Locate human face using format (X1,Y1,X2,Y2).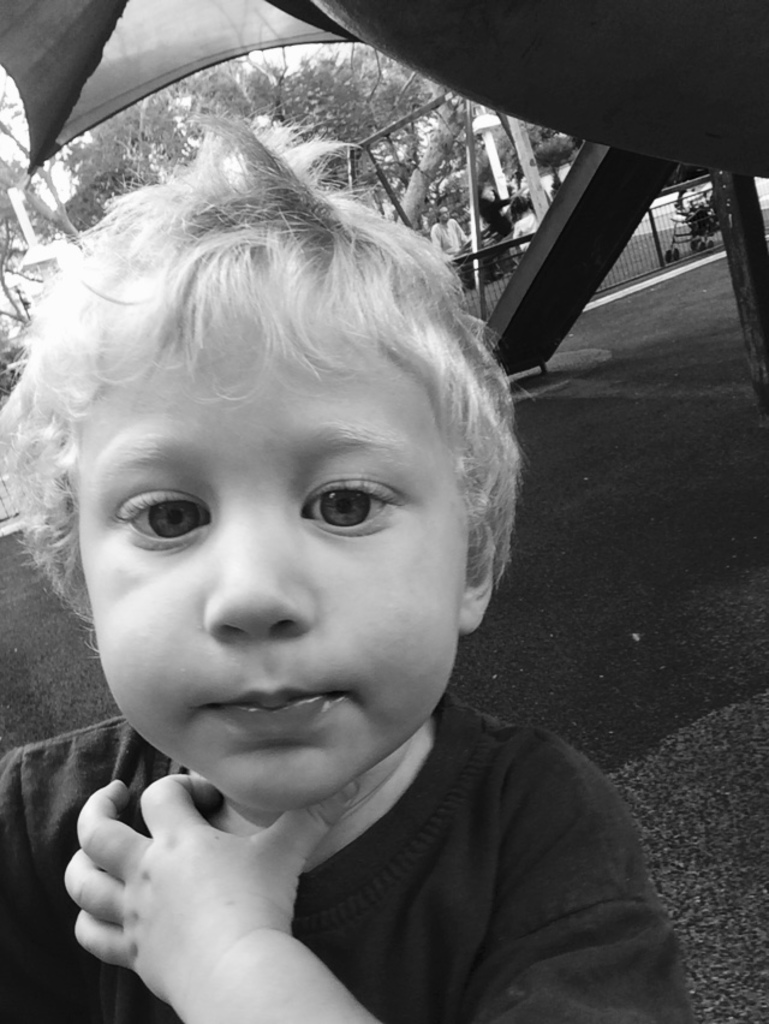
(73,334,464,803).
